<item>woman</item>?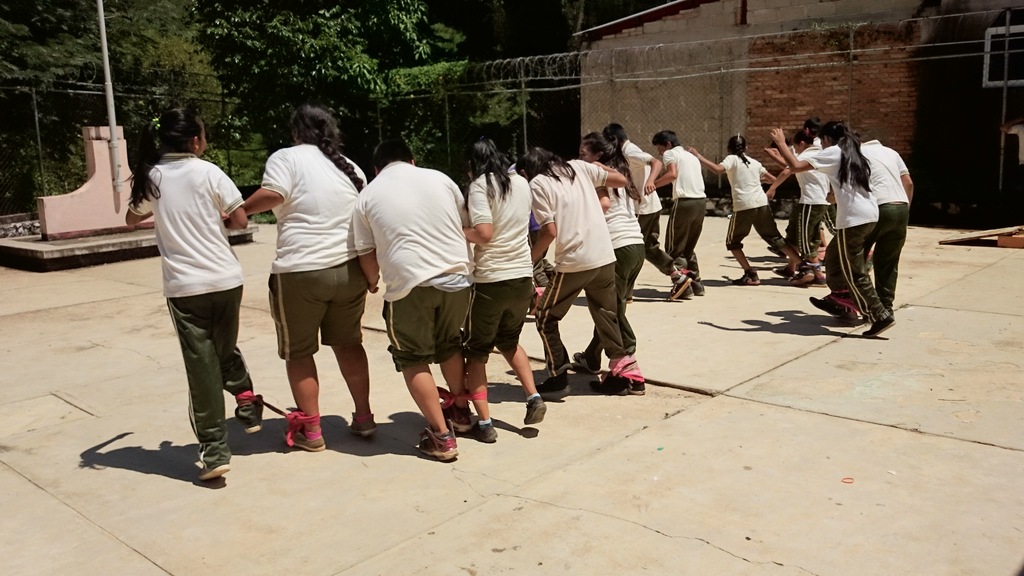
Rect(243, 110, 372, 459)
